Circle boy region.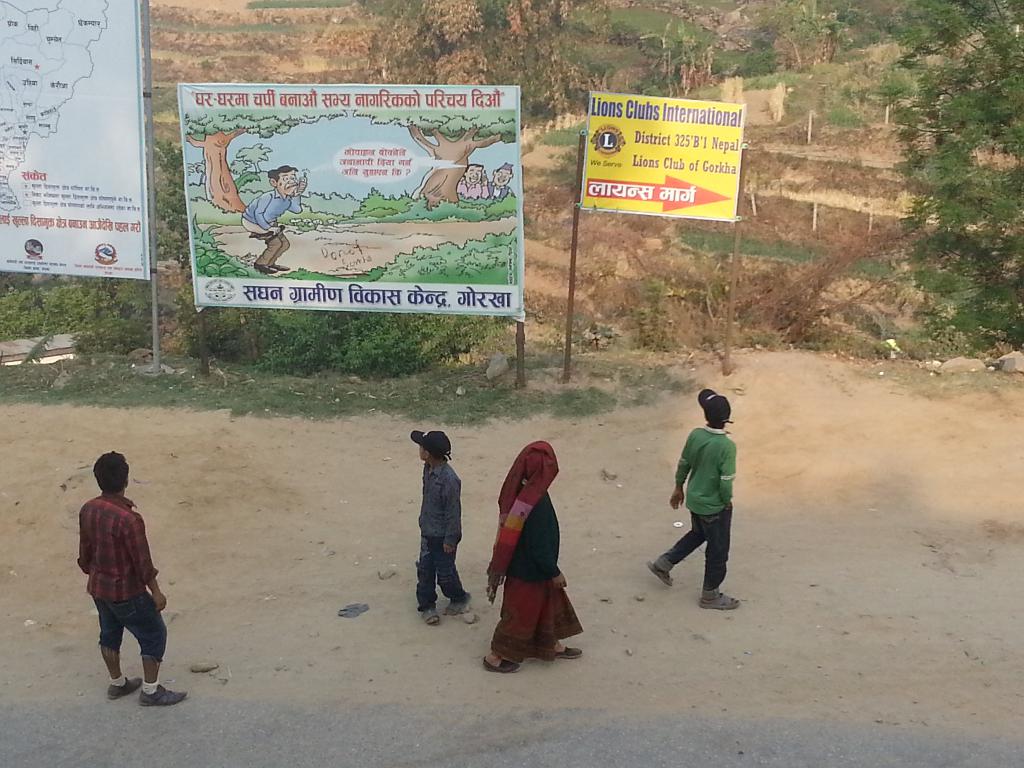
Region: rect(76, 451, 183, 704).
